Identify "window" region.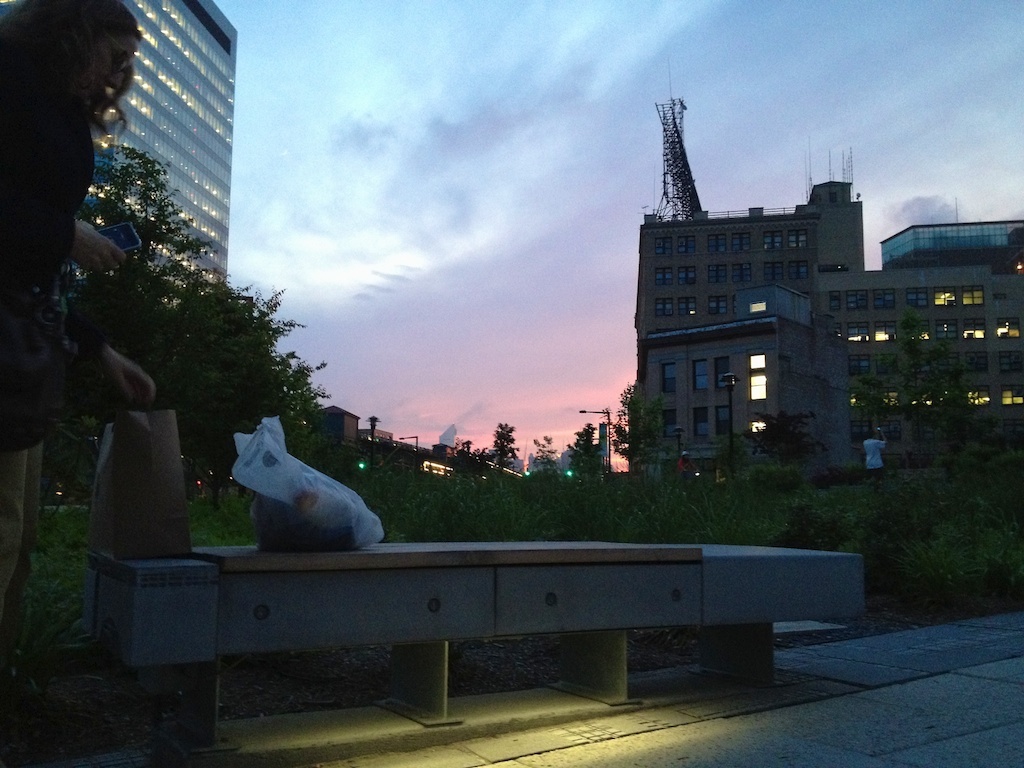
Region: [656,266,672,285].
